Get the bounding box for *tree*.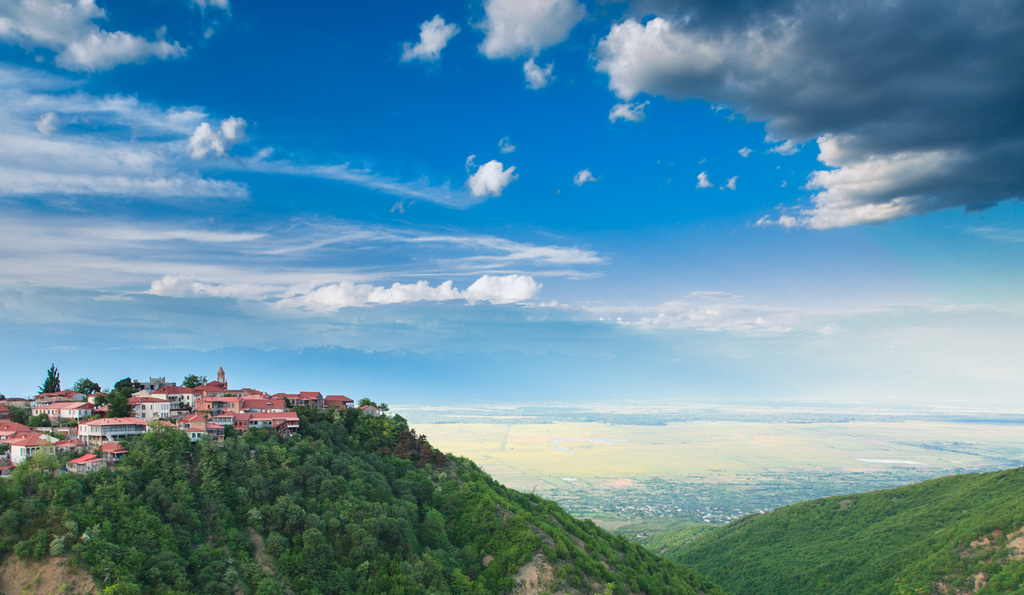
box=[74, 376, 98, 390].
